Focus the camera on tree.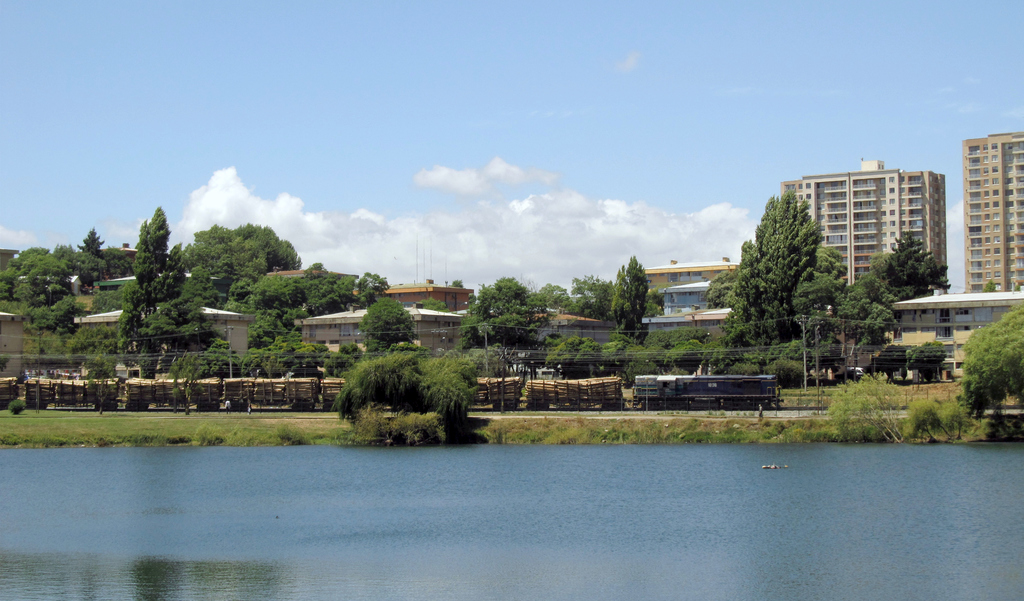
Focus region: crop(705, 274, 742, 310).
